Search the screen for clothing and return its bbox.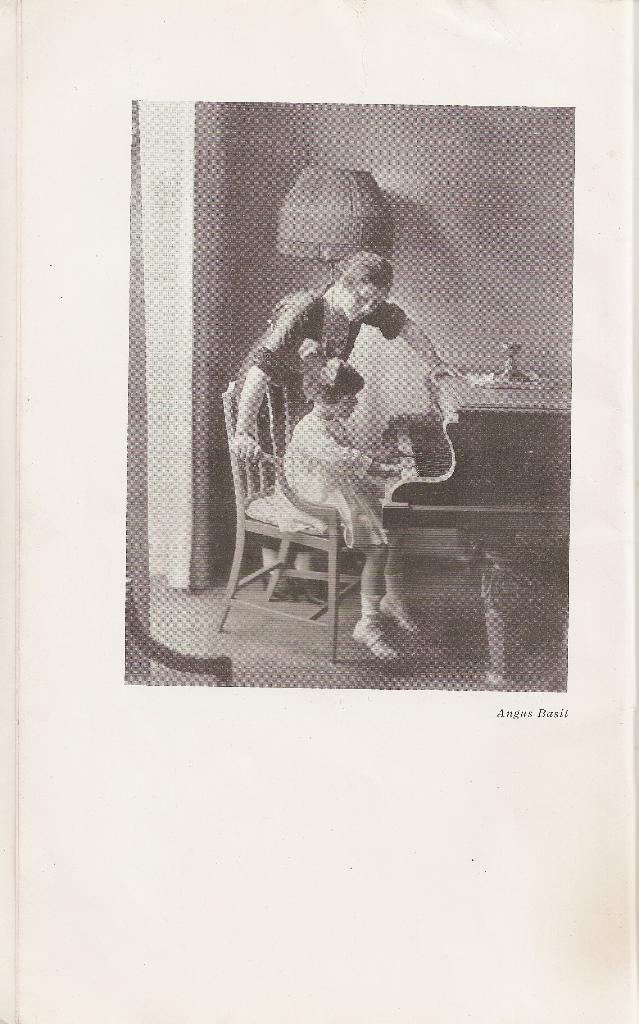
Found: region(249, 286, 415, 458).
